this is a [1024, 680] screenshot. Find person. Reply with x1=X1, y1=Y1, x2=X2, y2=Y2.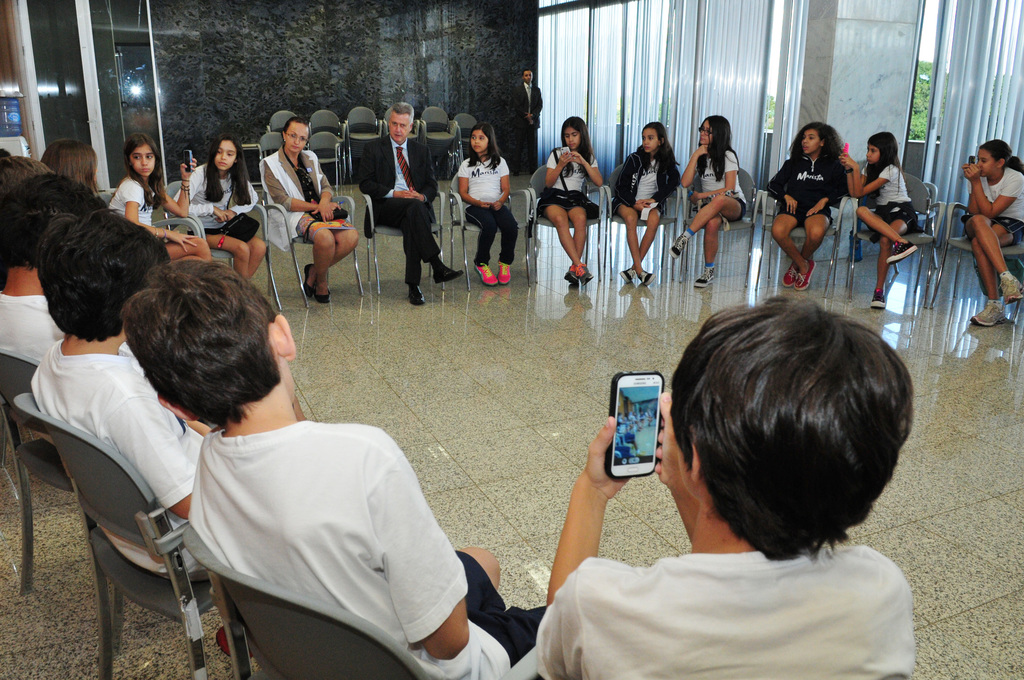
x1=670, y1=111, x2=750, y2=284.
